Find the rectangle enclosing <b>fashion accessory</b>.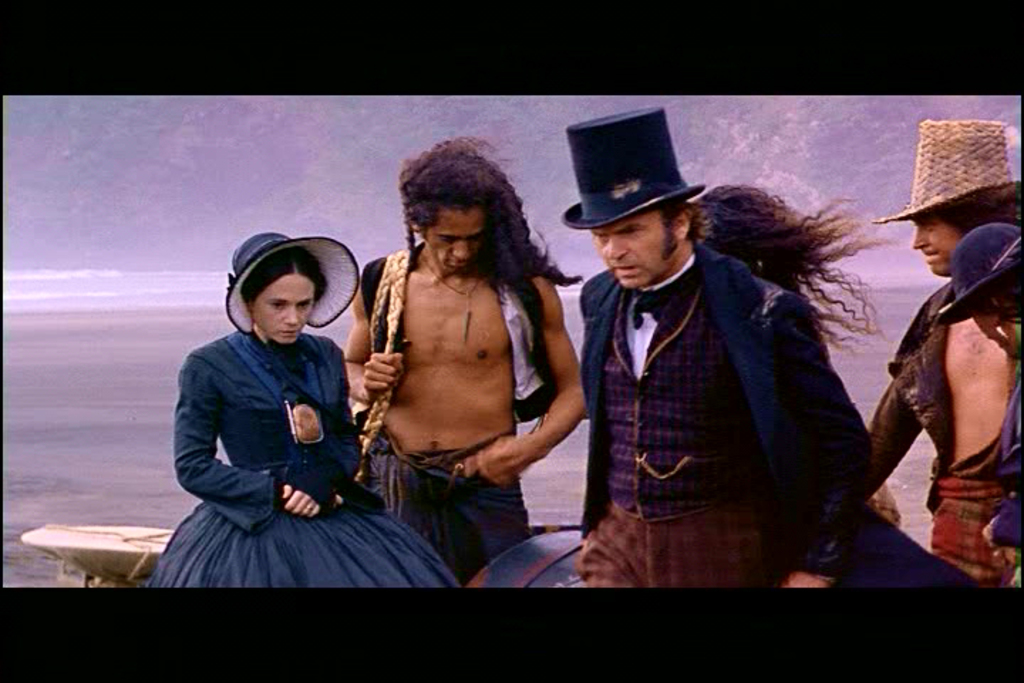
detection(509, 253, 565, 424).
